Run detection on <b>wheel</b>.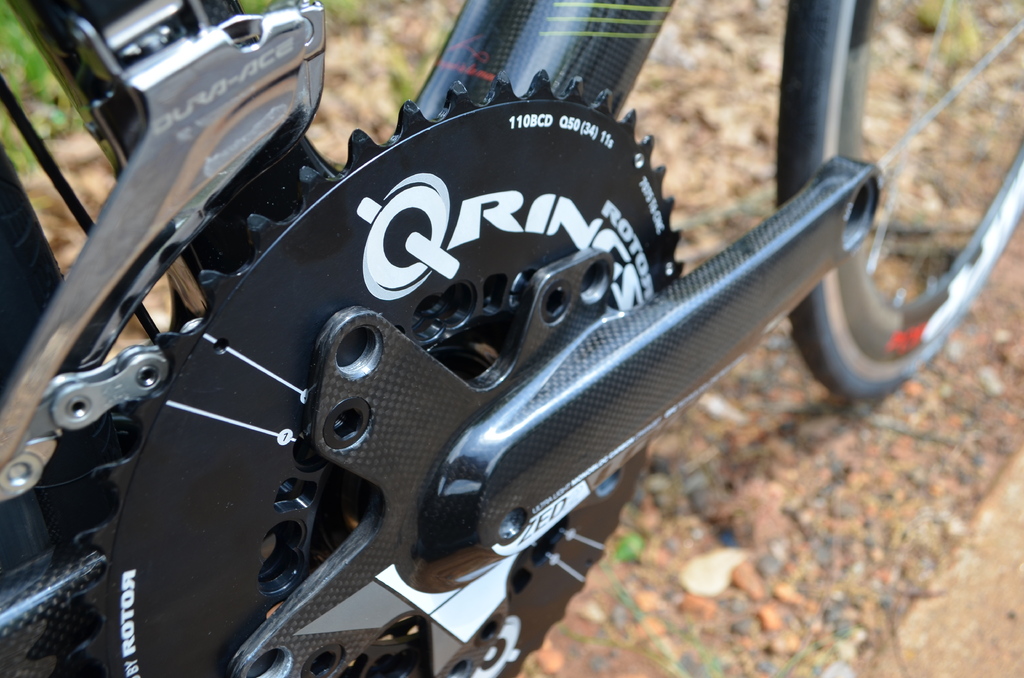
Result: x1=0 y1=145 x2=127 y2=583.
